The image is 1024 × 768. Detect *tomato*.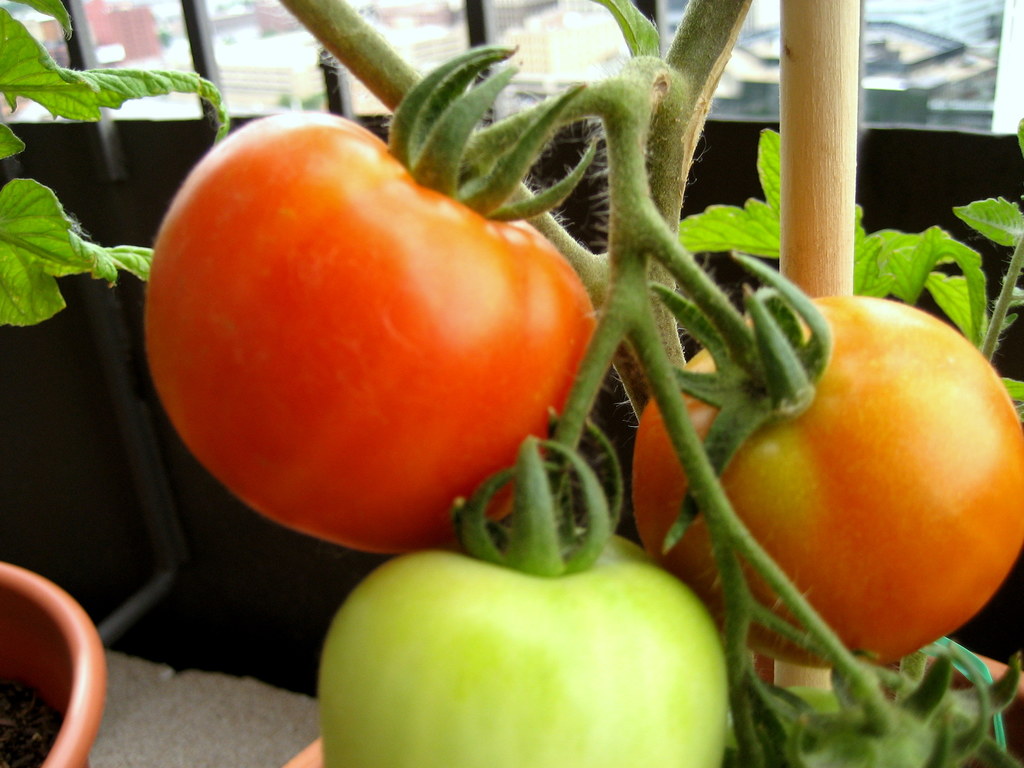
Detection: 314,442,738,767.
